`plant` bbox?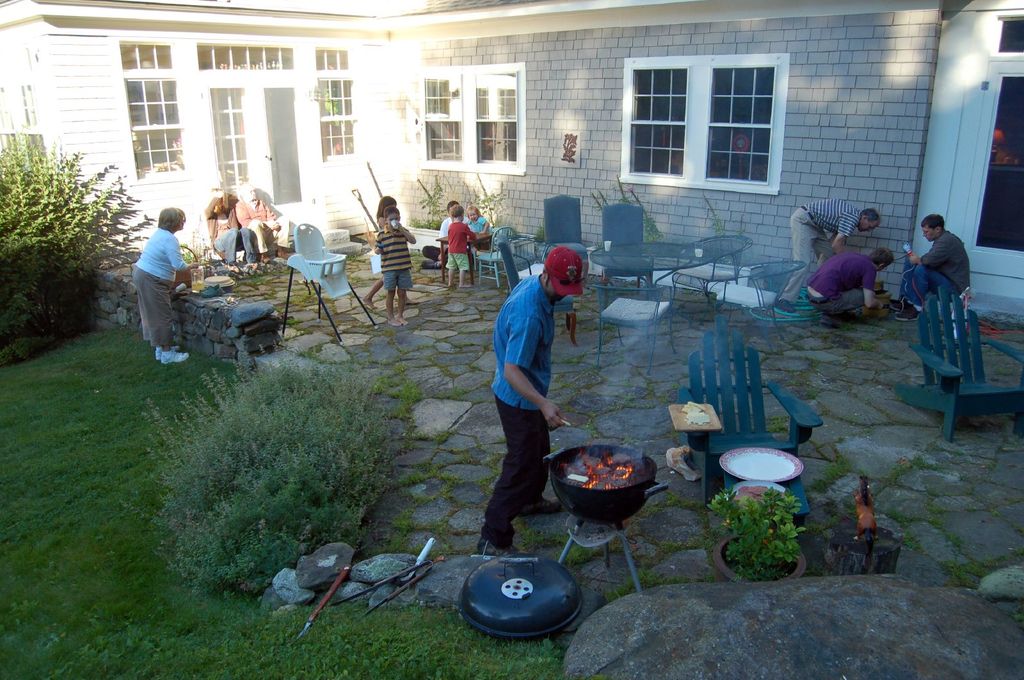
left=573, top=311, right=594, bottom=338
